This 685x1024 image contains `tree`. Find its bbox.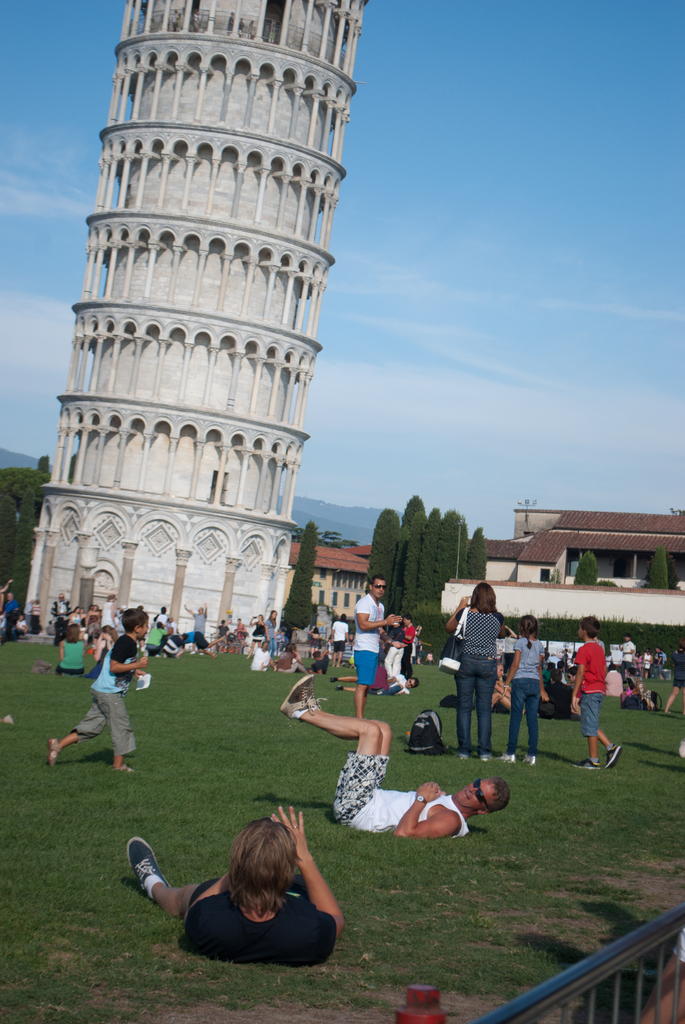
638 536 675 588.
